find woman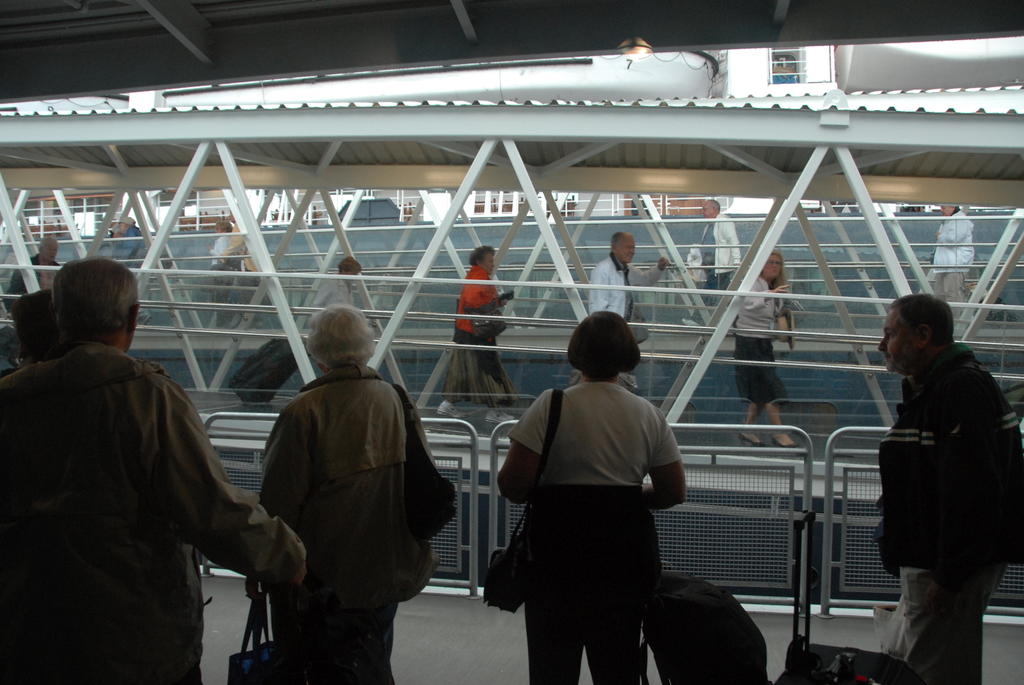
[x1=490, y1=312, x2=687, y2=684]
